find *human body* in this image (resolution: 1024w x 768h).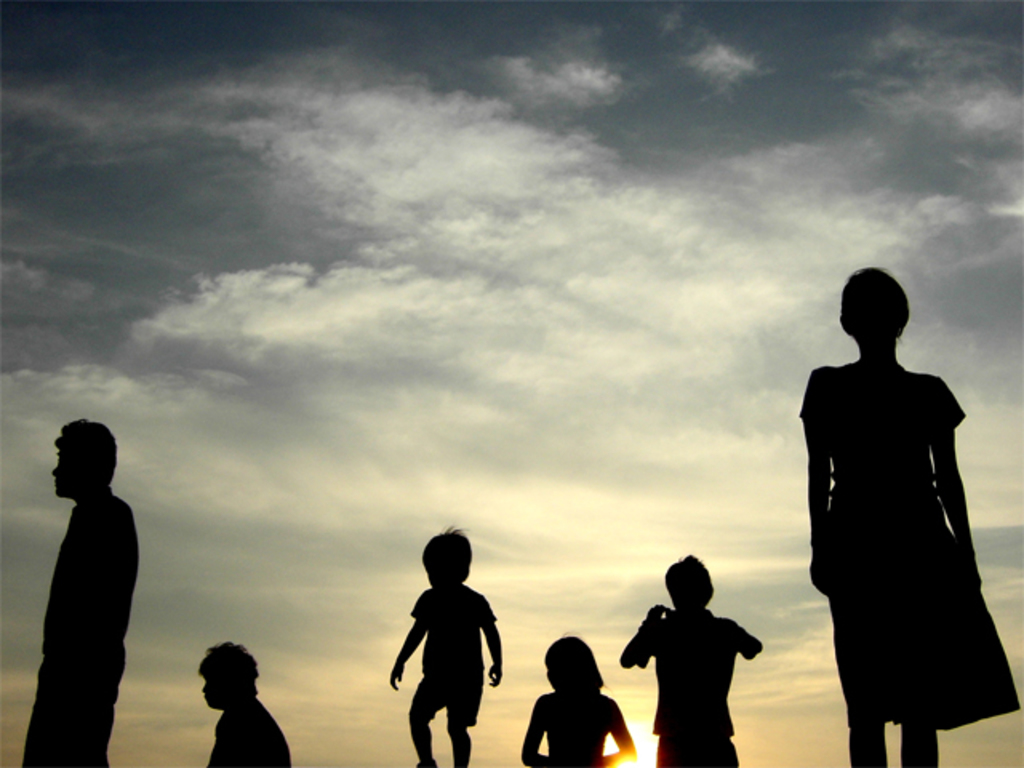
19:482:141:766.
